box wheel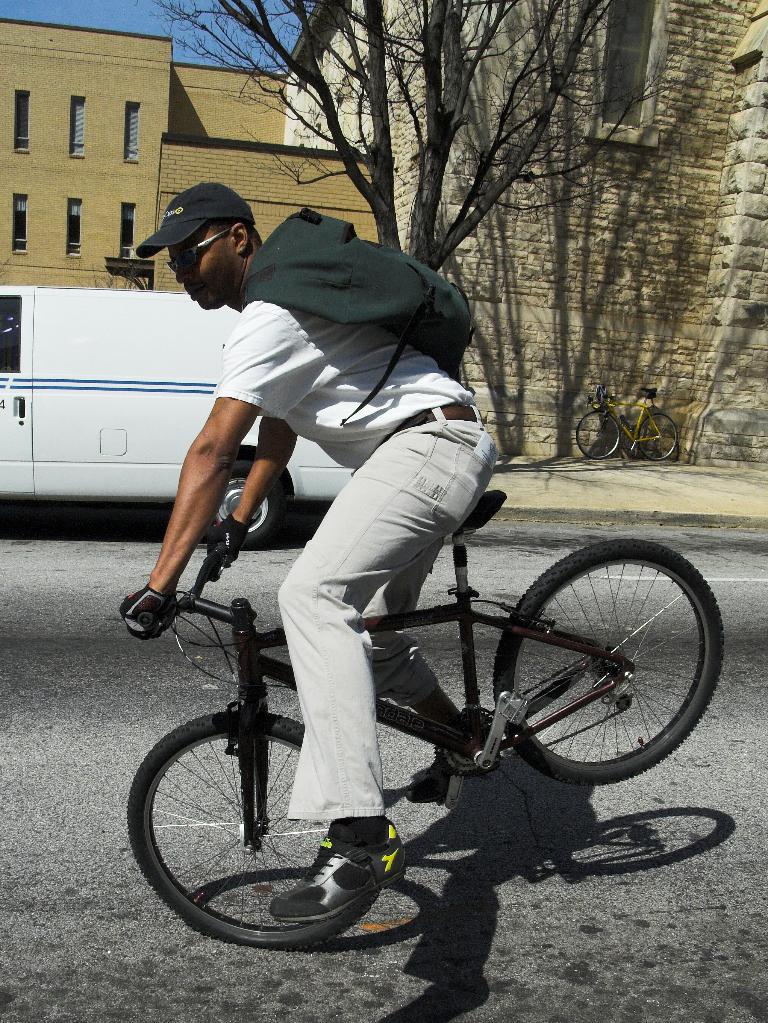
box(125, 714, 378, 952)
